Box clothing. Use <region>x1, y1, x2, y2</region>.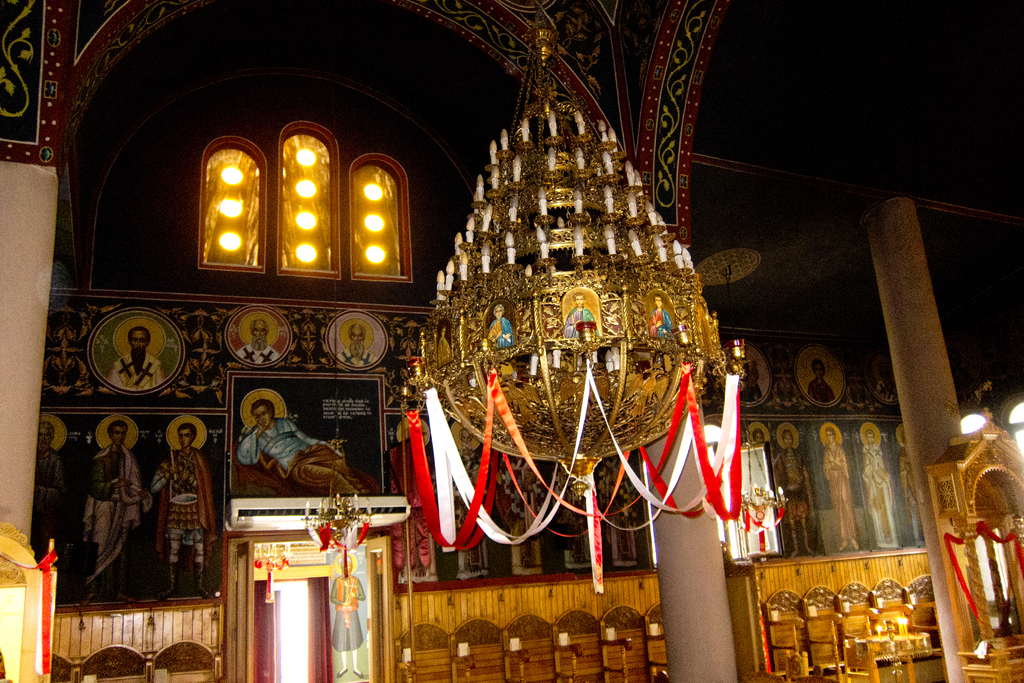
<region>82, 443, 152, 592</region>.
